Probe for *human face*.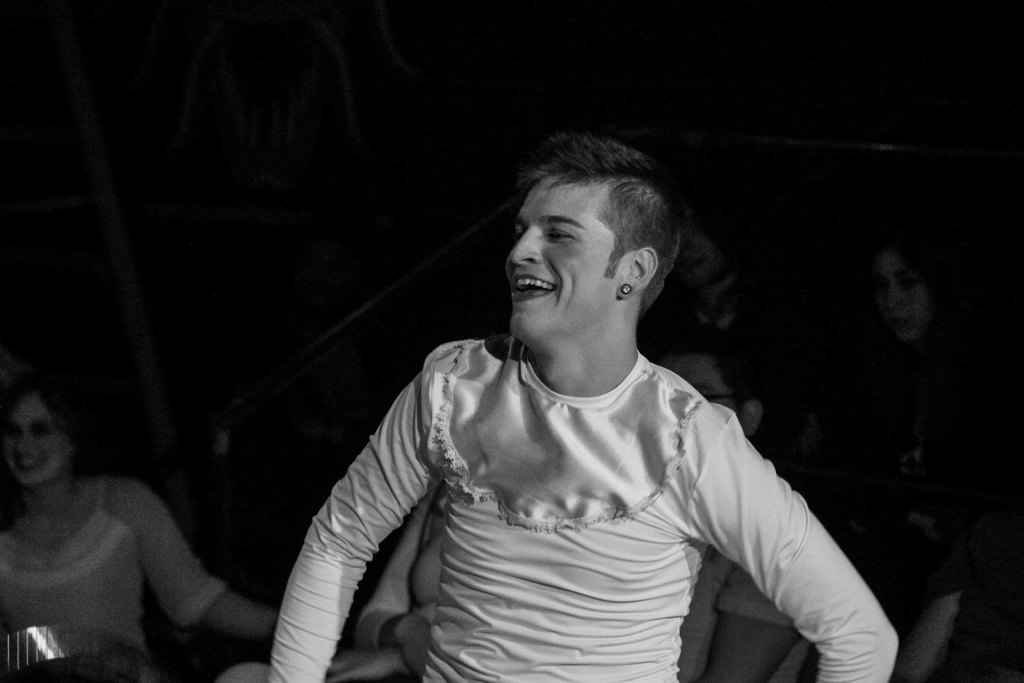
Probe result: (506,177,631,350).
